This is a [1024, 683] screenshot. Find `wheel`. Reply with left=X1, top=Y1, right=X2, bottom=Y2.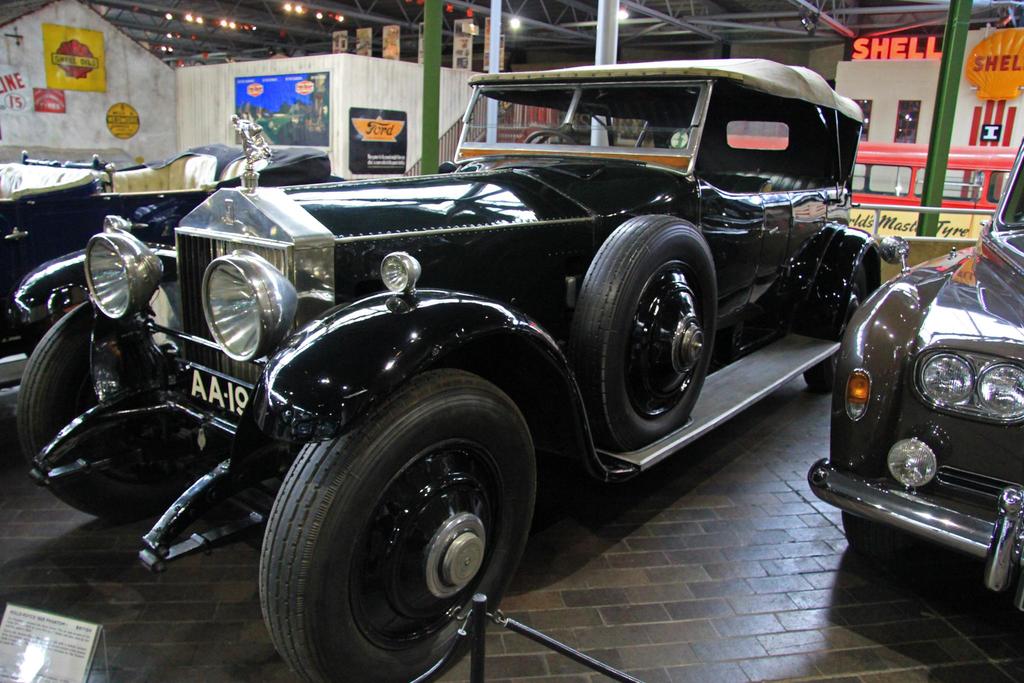
left=259, top=369, right=536, bottom=682.
